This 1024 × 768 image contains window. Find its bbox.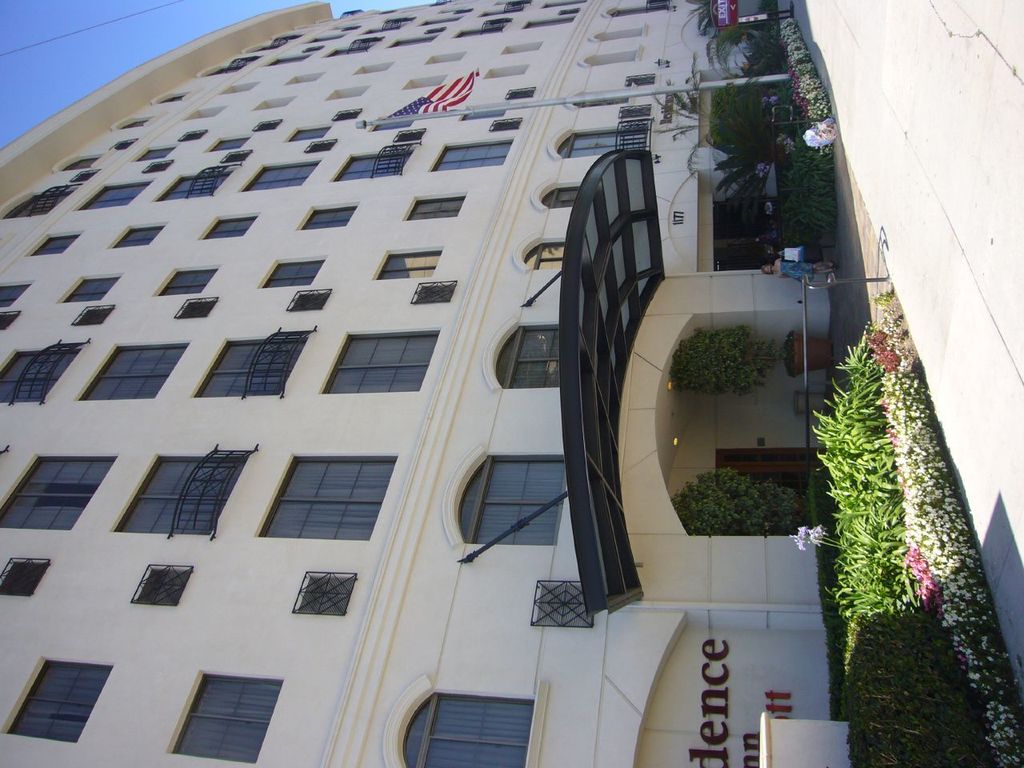
detection(240, 160, 322, 192).
